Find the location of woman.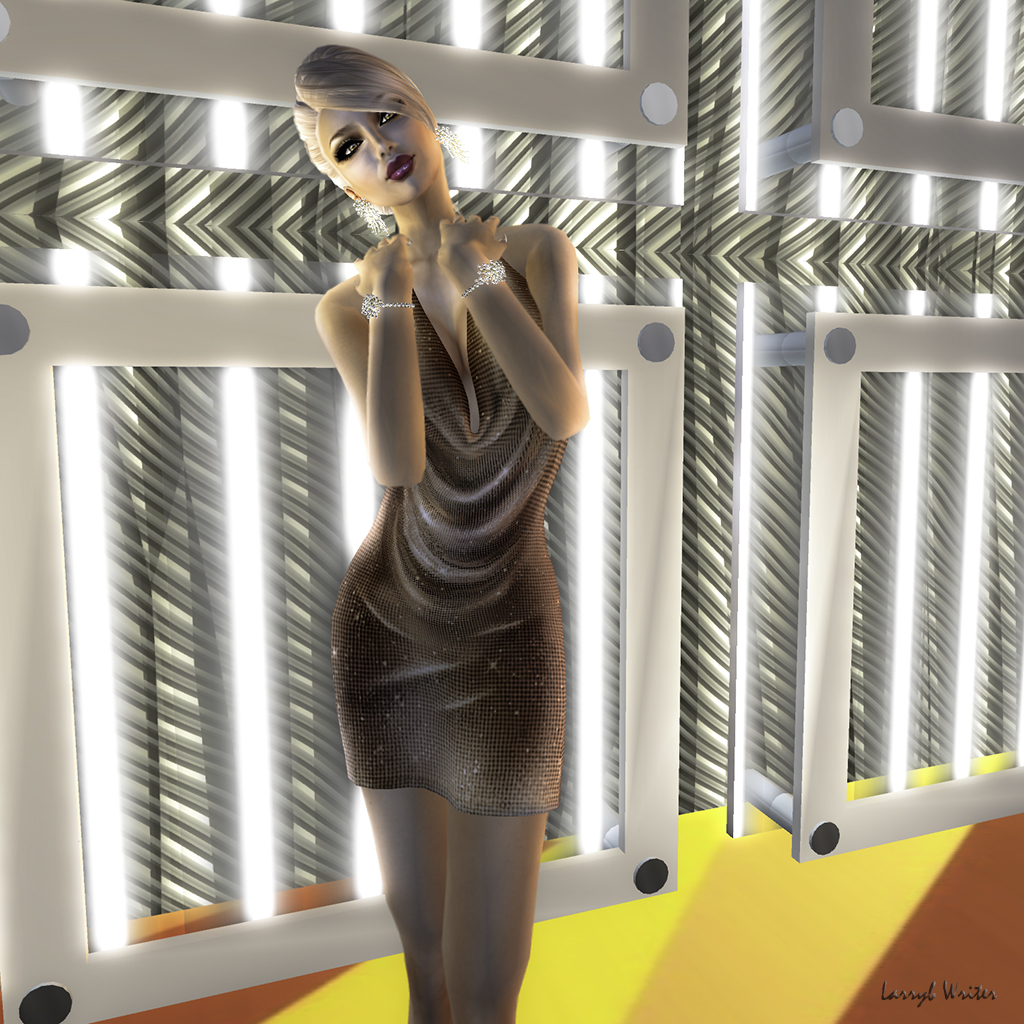
Location: {"x1": 281, "y1": 38, "x2": 626, "y2": 900}.
